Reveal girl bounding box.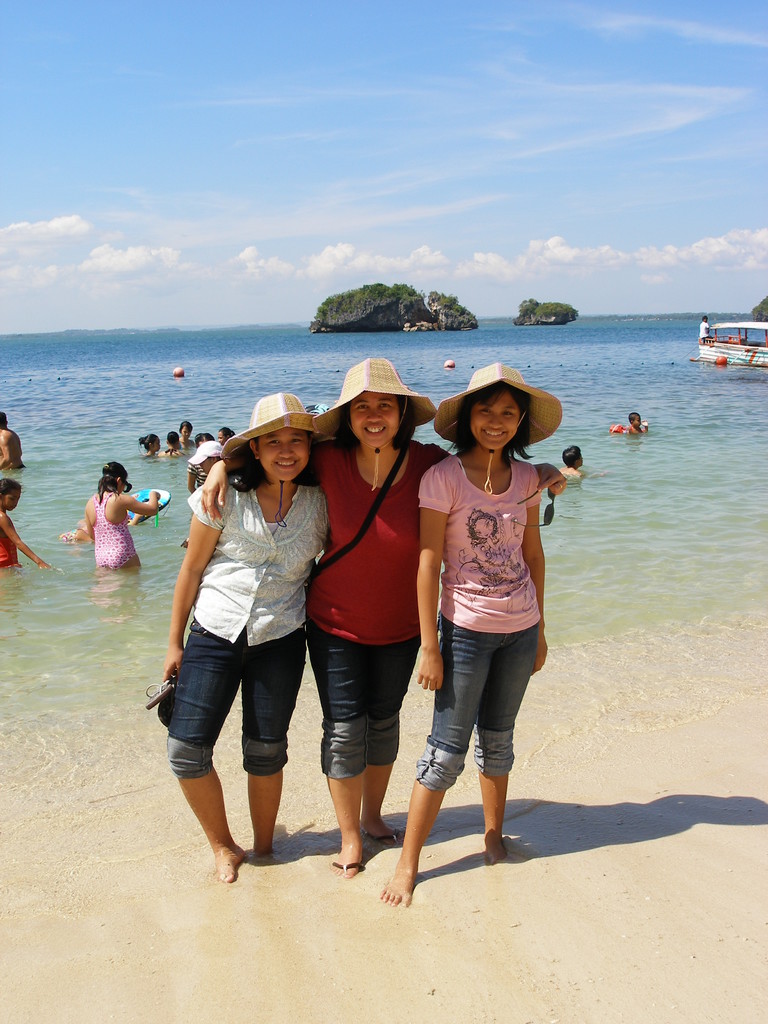
Revealed: l=0, t=482, r=54, b=572.
